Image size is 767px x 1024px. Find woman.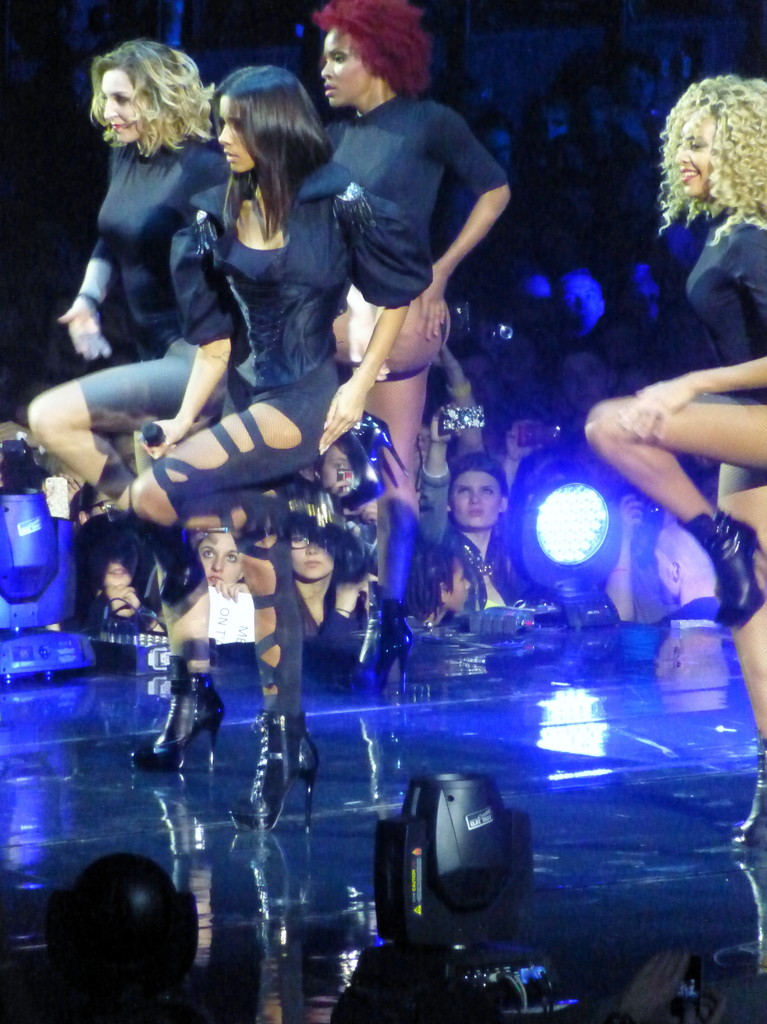
Rect(64, 506, 172, 630).
